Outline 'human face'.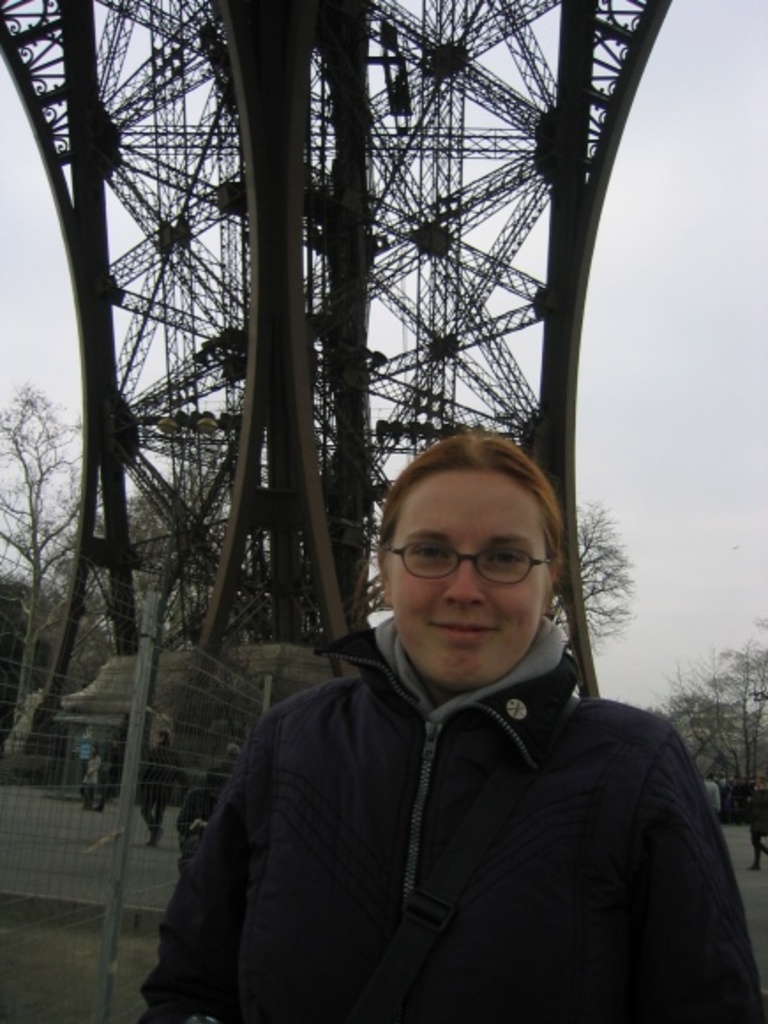
Outline: select_region(385, 463, 551, 696).
